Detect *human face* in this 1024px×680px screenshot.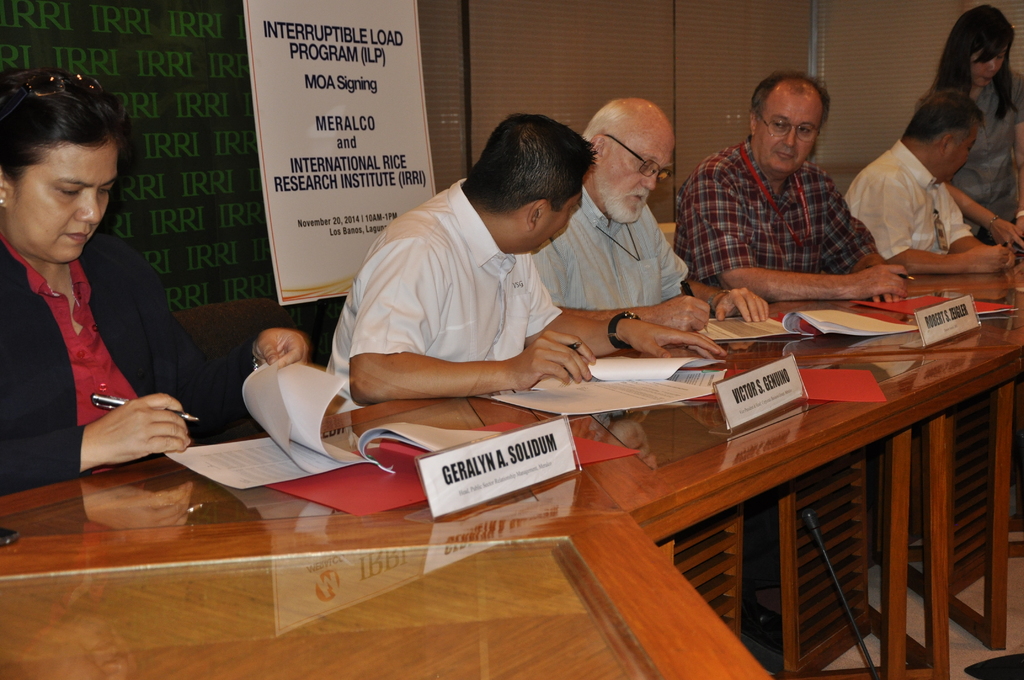
Detection: x1=532 y1=186 x2=584 y2=252.
